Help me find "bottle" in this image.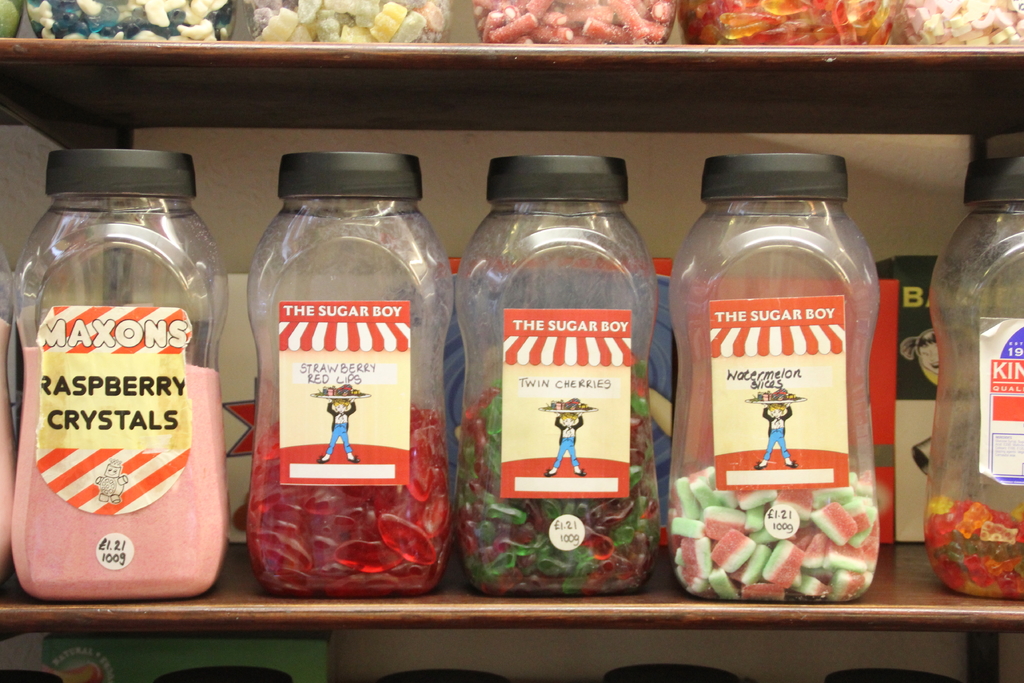
Found it: pyautogui.locateOnScreen(664, 154, 888, 604).
